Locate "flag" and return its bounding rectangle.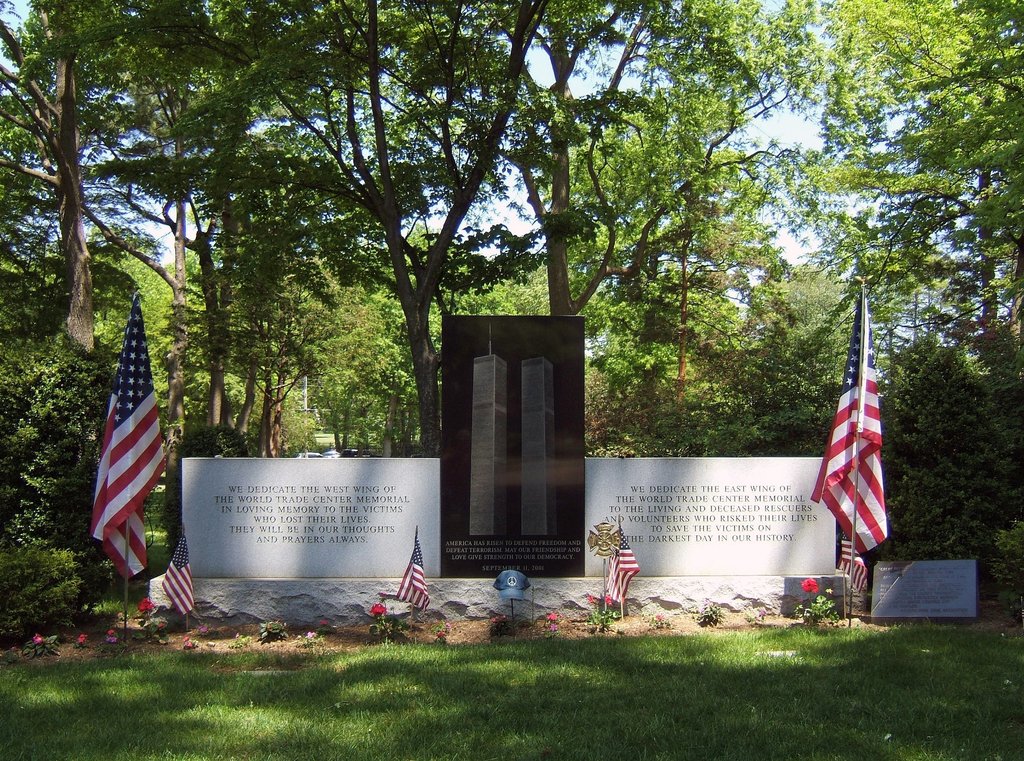
crop(397, 539, 433, 610).
